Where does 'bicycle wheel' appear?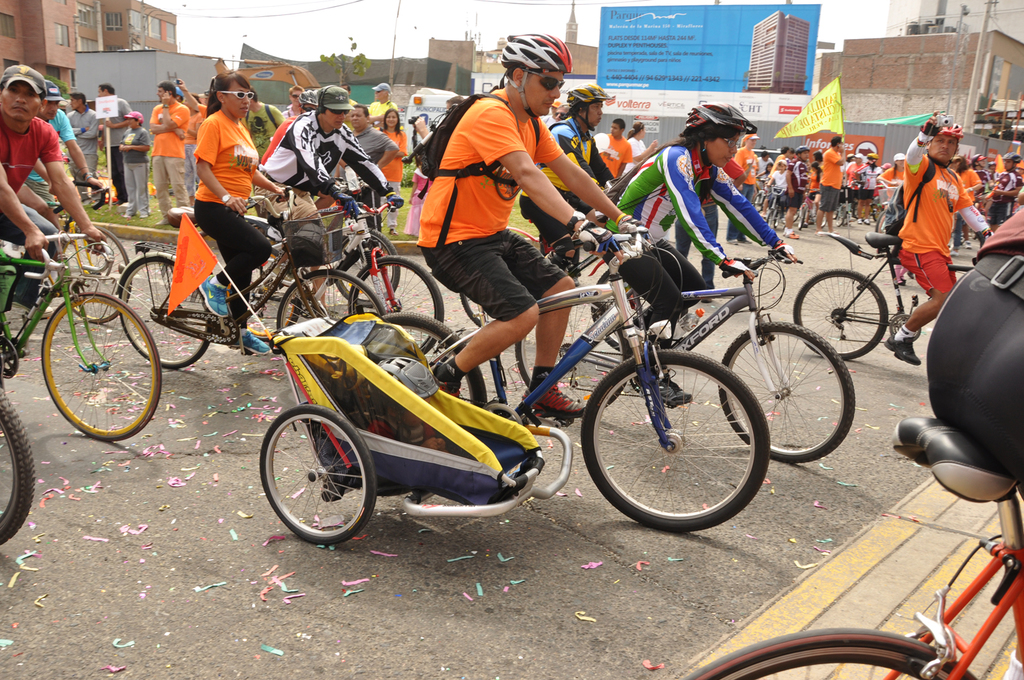
Appears at [278,269,380,335].
